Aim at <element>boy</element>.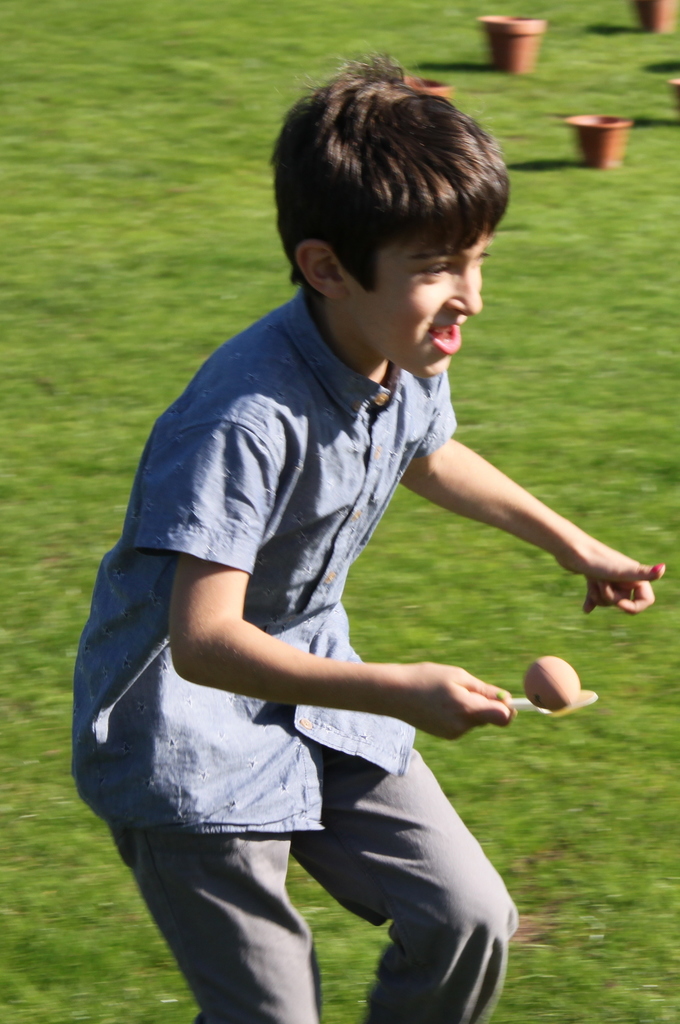
Aimed at [left=68, top=50, right=669, bottom=1023].
